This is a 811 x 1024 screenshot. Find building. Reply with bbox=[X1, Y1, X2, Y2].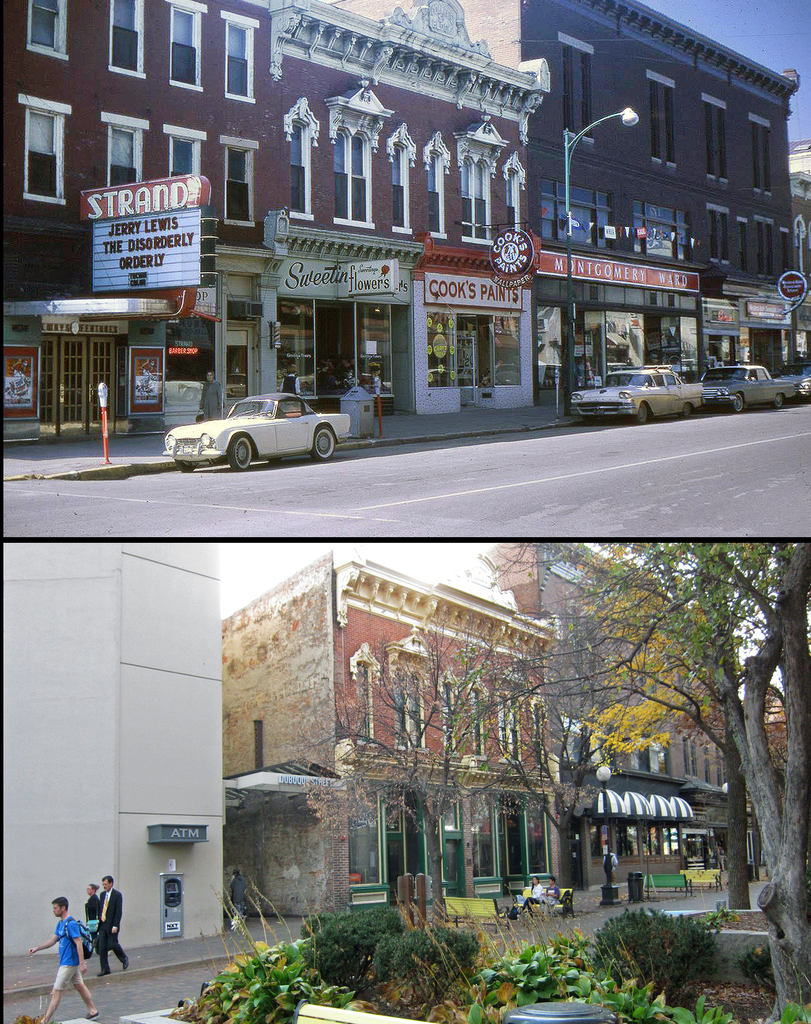
bbox=[221, 554, 557, 919].
